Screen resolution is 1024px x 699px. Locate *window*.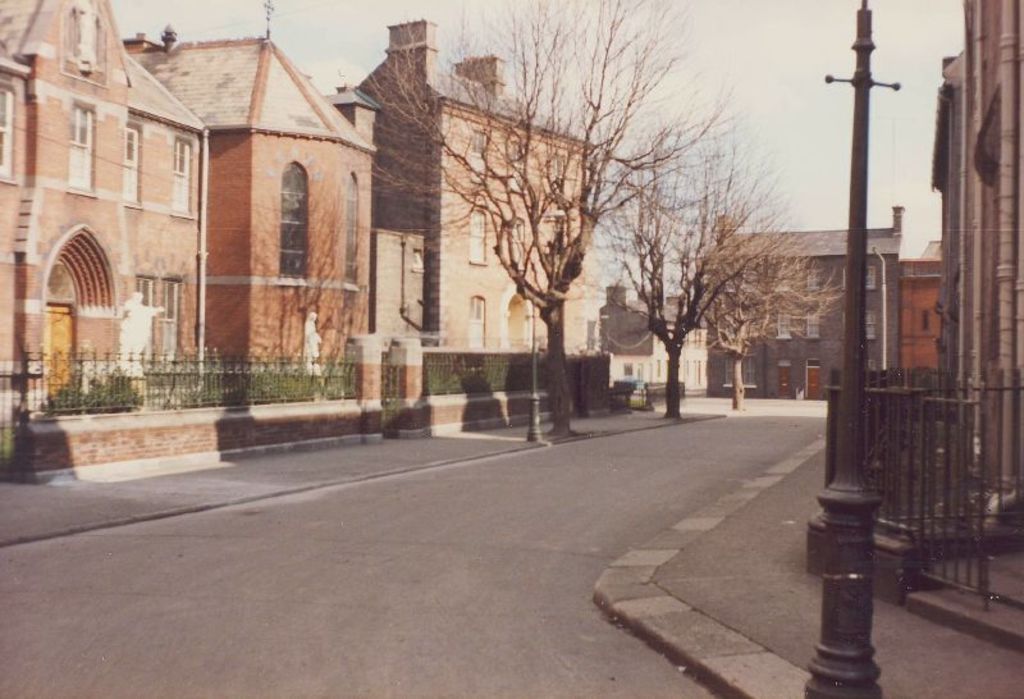
x1=125 y1=125 x2=141 y2=205.
